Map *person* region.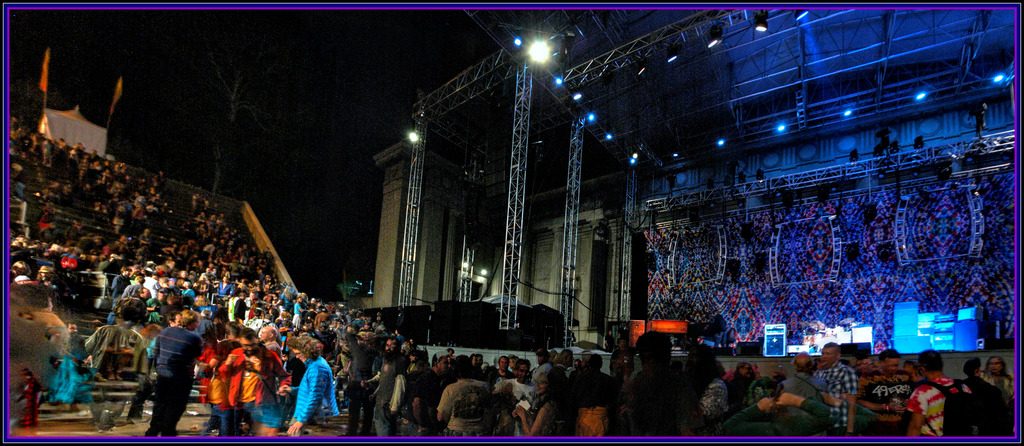
Mapped to <region>84, 299, 145, 375</region>.
